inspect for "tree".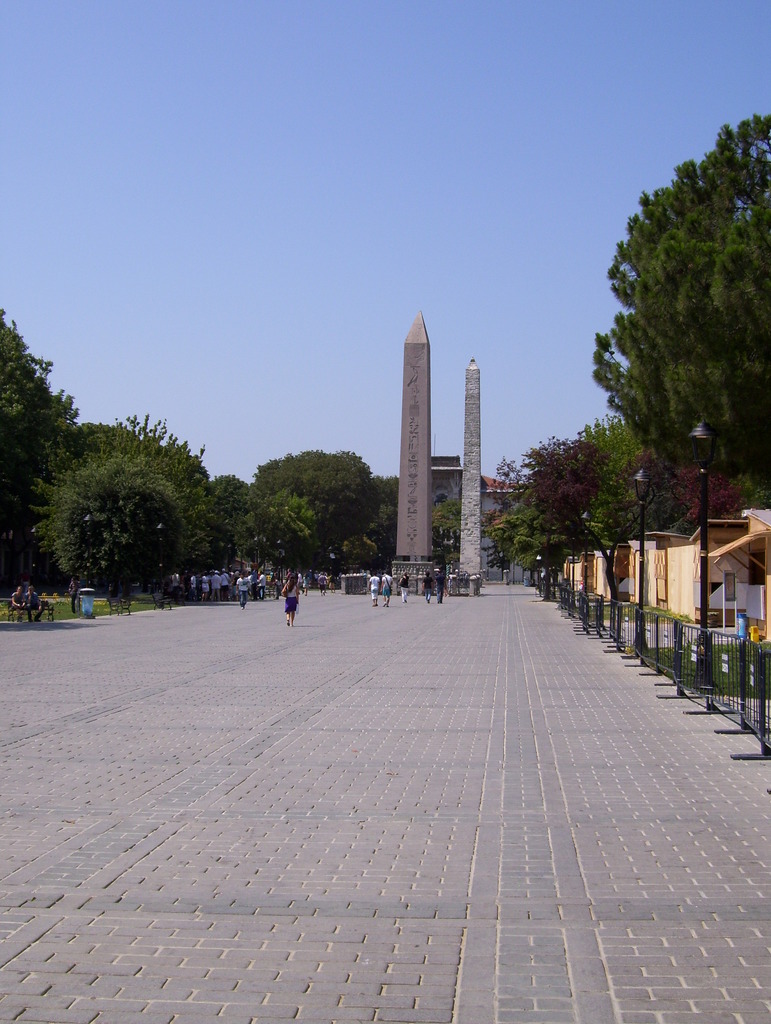
Inspection: box(234, 485, 322, 574).
